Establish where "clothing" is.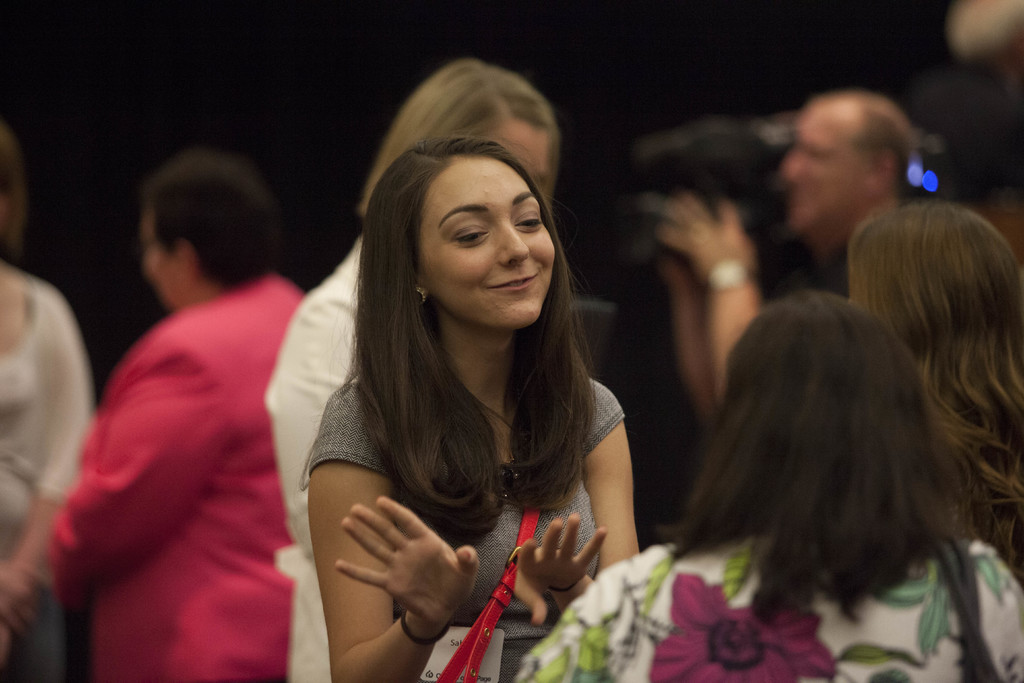
Established at [261,226,370,682].
